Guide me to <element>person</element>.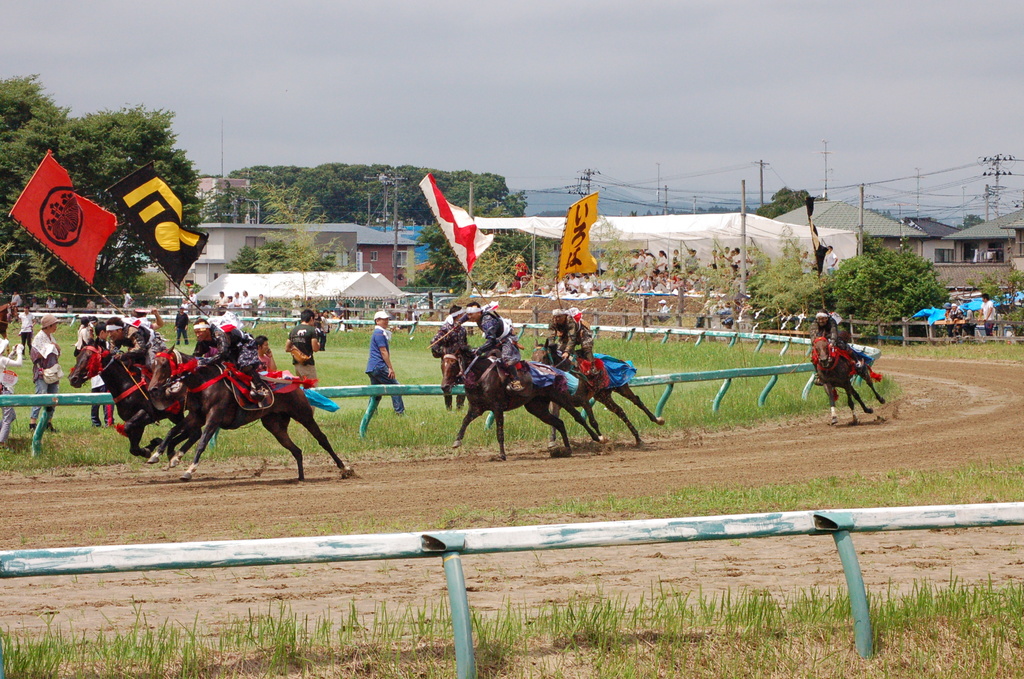
Guidance: <bbox>944, 301, 965, 338</bbox>.
